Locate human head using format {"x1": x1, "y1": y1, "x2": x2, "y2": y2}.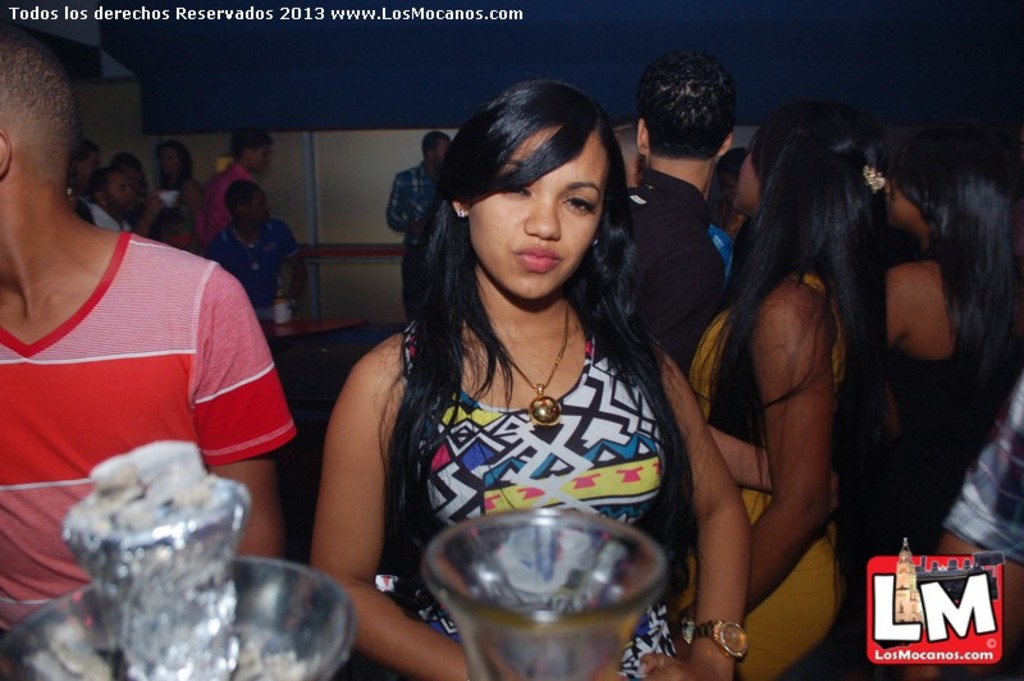
{"x1": 91, "y1": 165, "x2": 132, "y2": 207}.
